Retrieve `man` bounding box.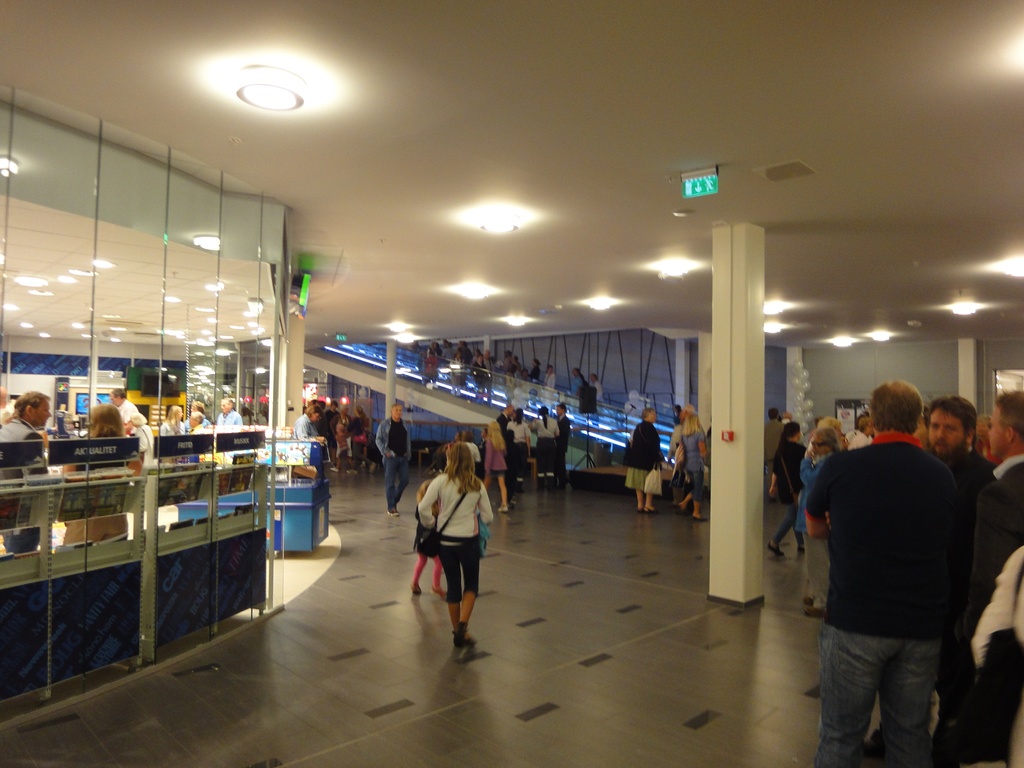
Bounding box: [0,391,52,555].
